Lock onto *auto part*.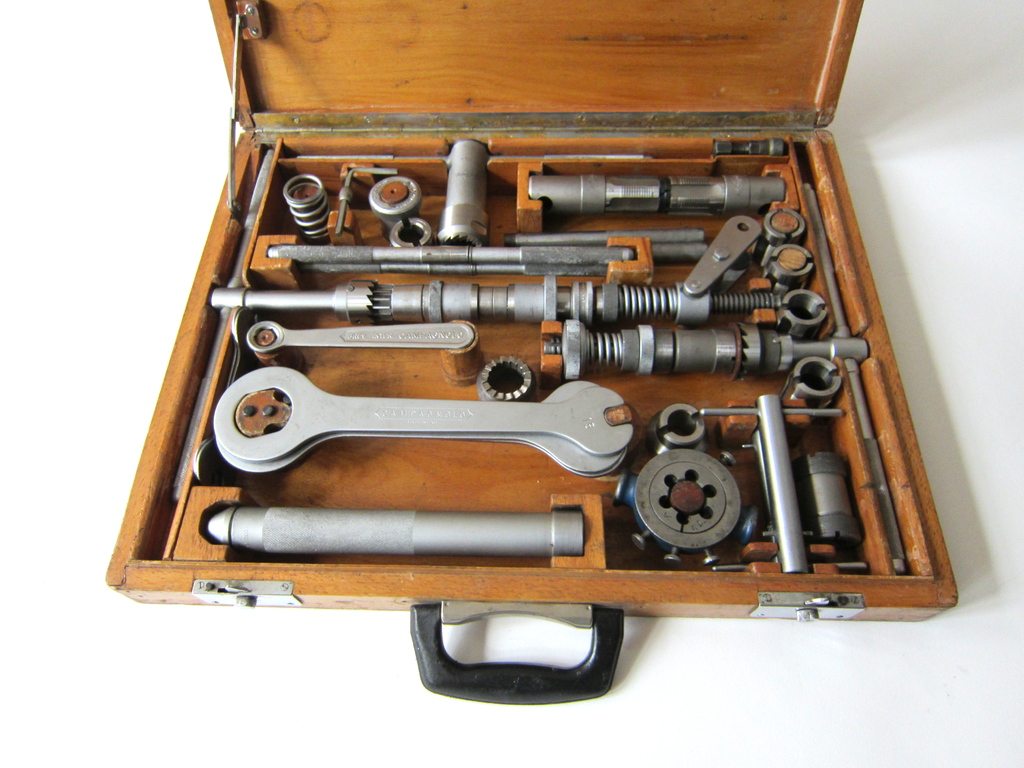
Locked: x1=294 y1=138 x2=646 y2=244.
